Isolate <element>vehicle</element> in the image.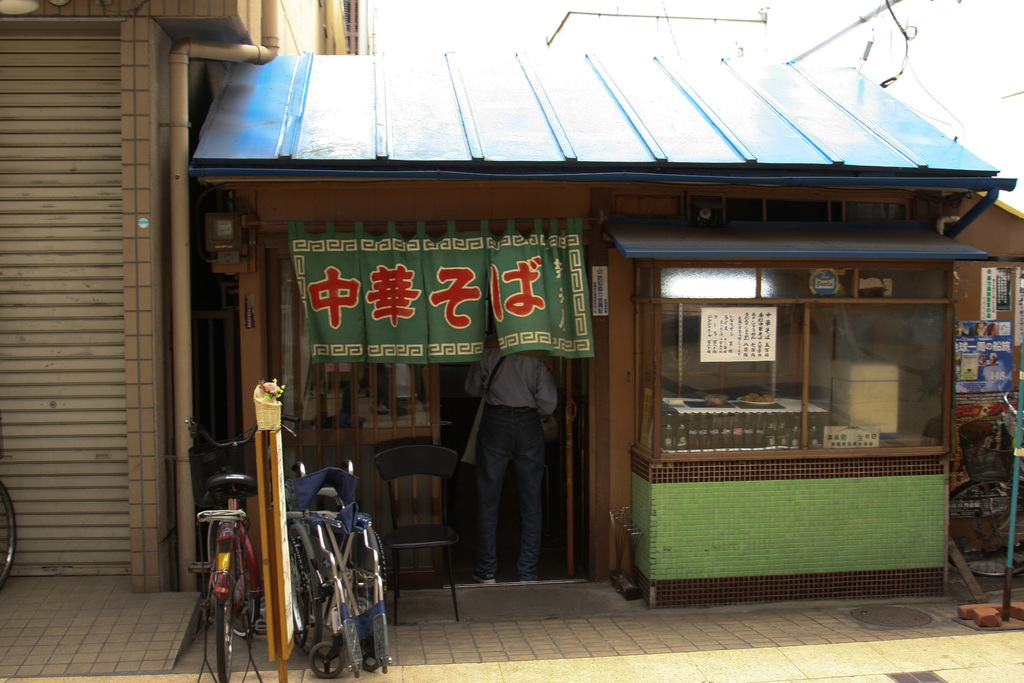
Isolated region: 934 388 1023 593.
